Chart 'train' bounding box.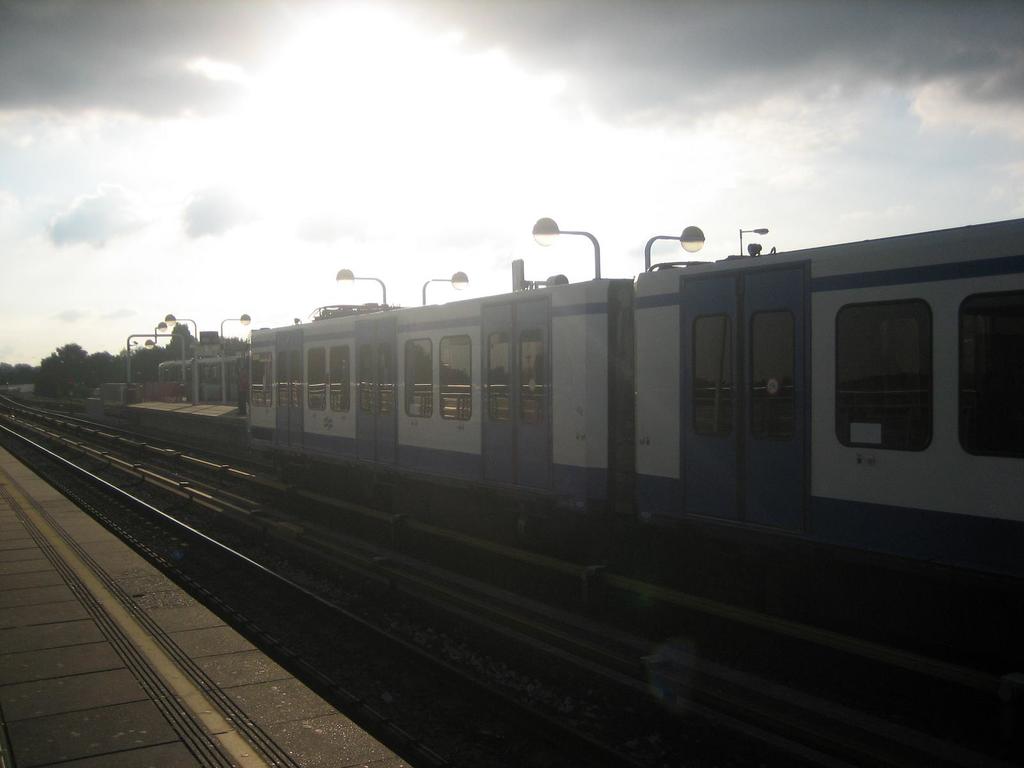
Charted: box=[250, 217, 1023, 575].
